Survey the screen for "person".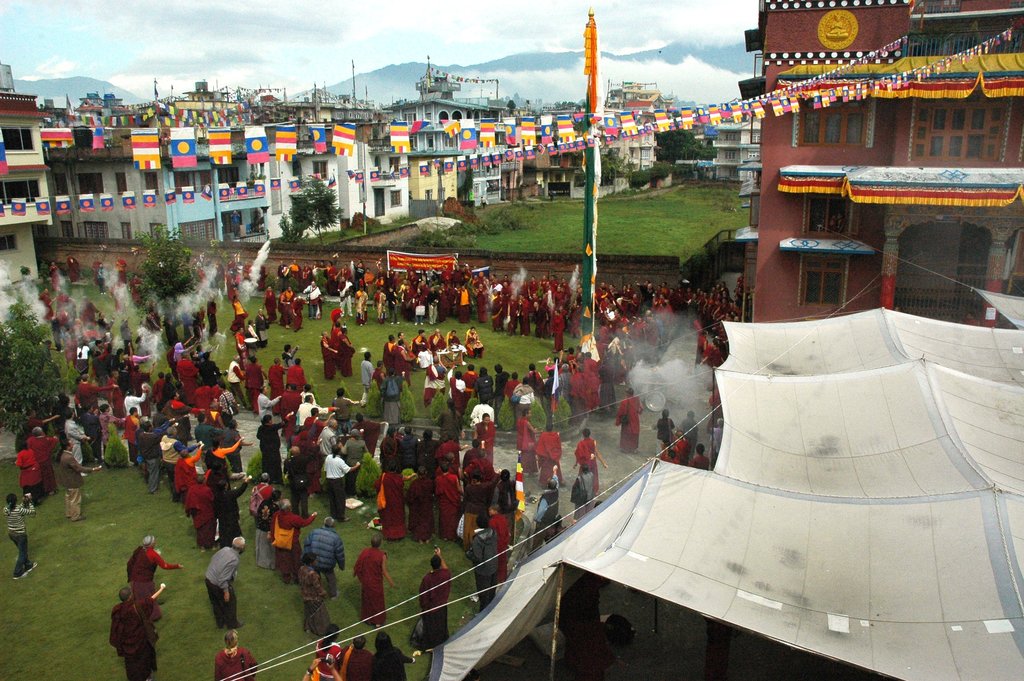
Survey found: 229,290,250,331.
